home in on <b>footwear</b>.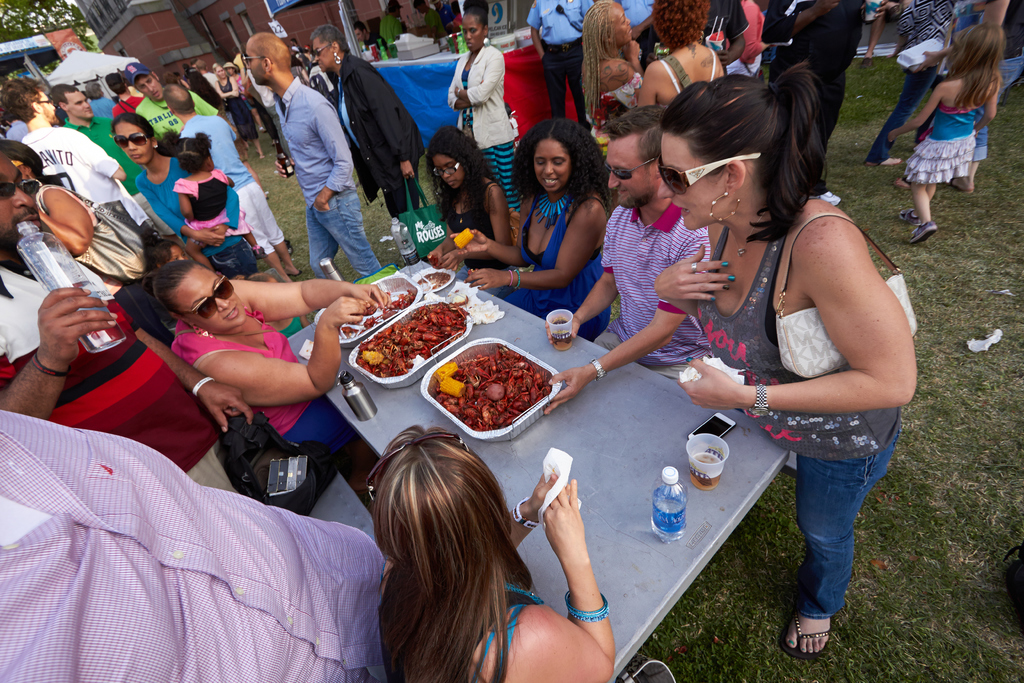
Homed in at rect(898, 179, 910, 189).
